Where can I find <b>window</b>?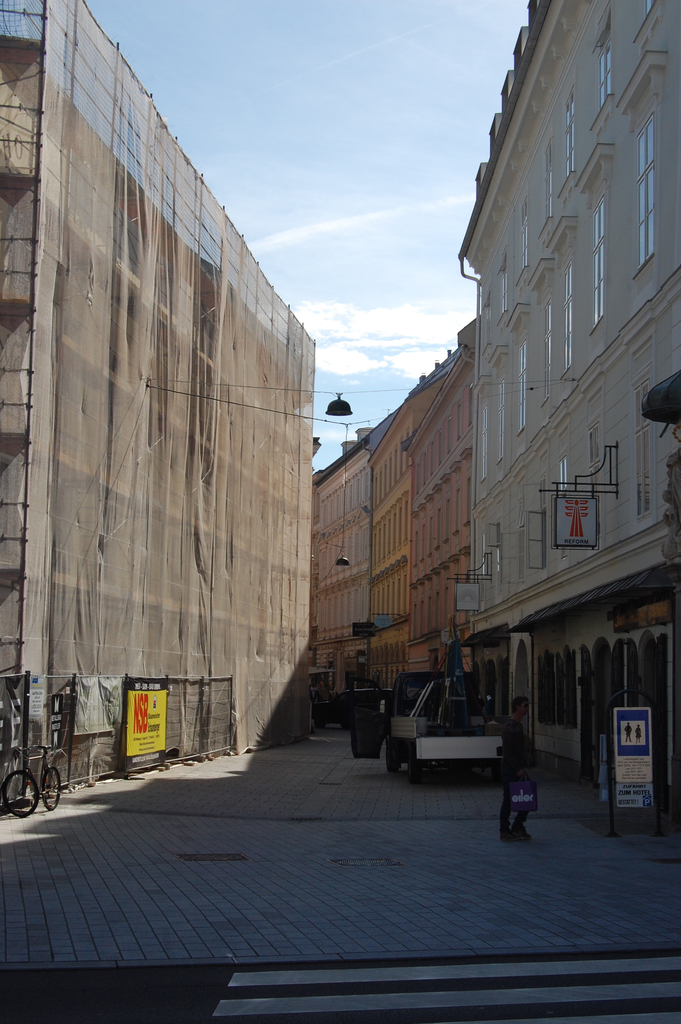
You can find it at [left=394, top=579, right=395, bottom=616].
